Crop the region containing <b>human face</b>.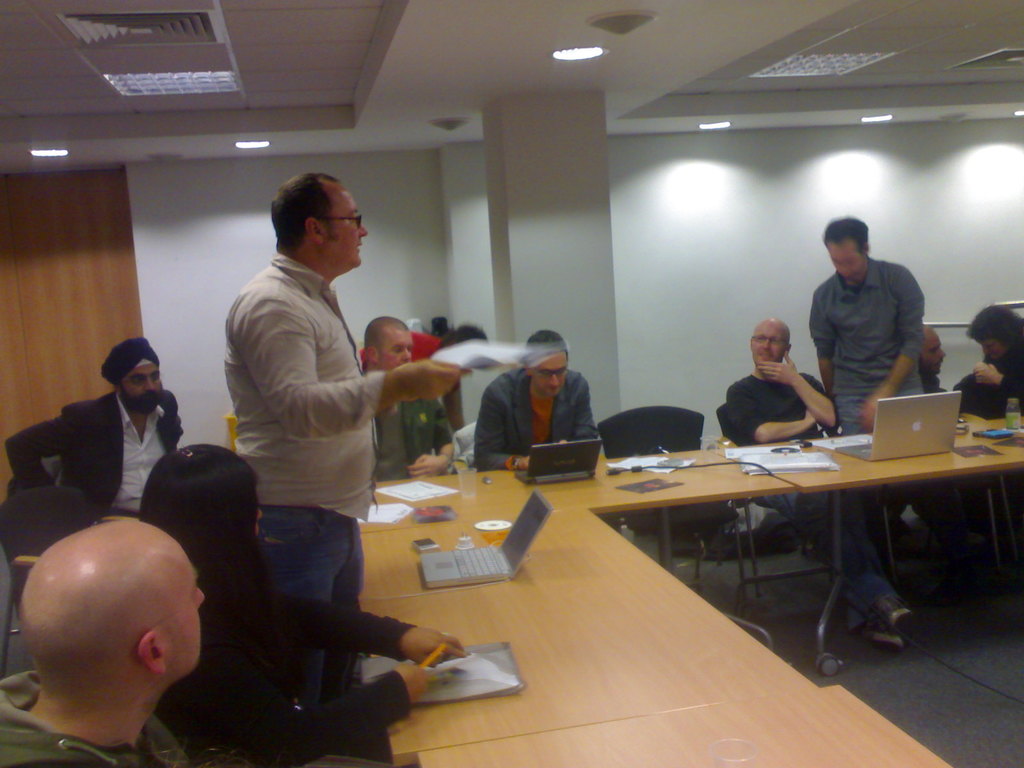
Crop region: left=821, top=236, right=863, bottom=288.
